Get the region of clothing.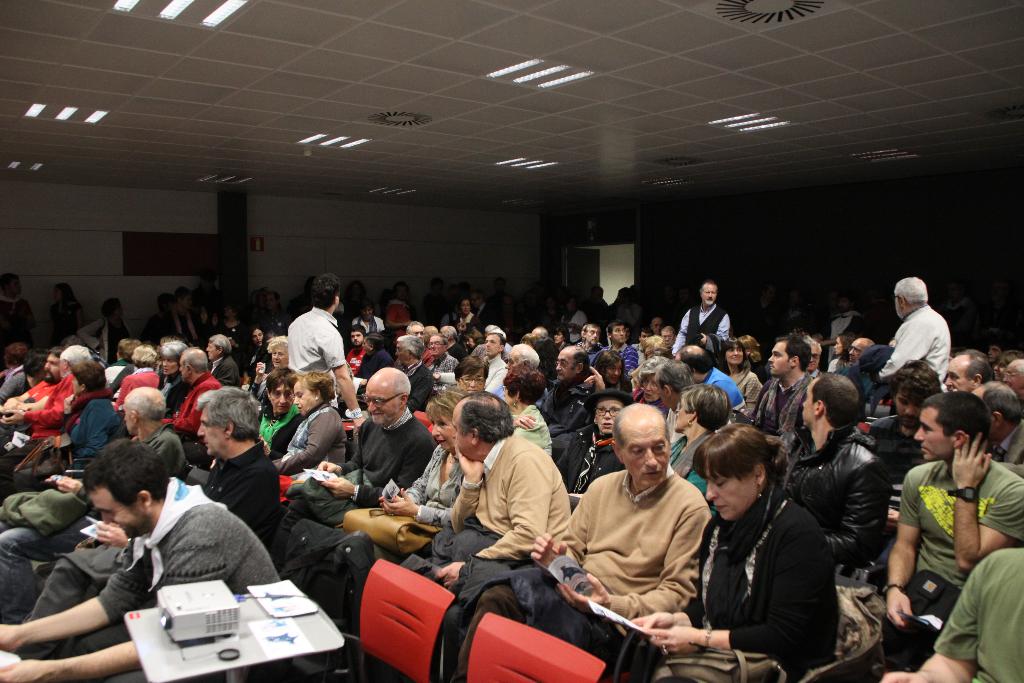
(x1=163, y1=375, x2=218, y2=439).
